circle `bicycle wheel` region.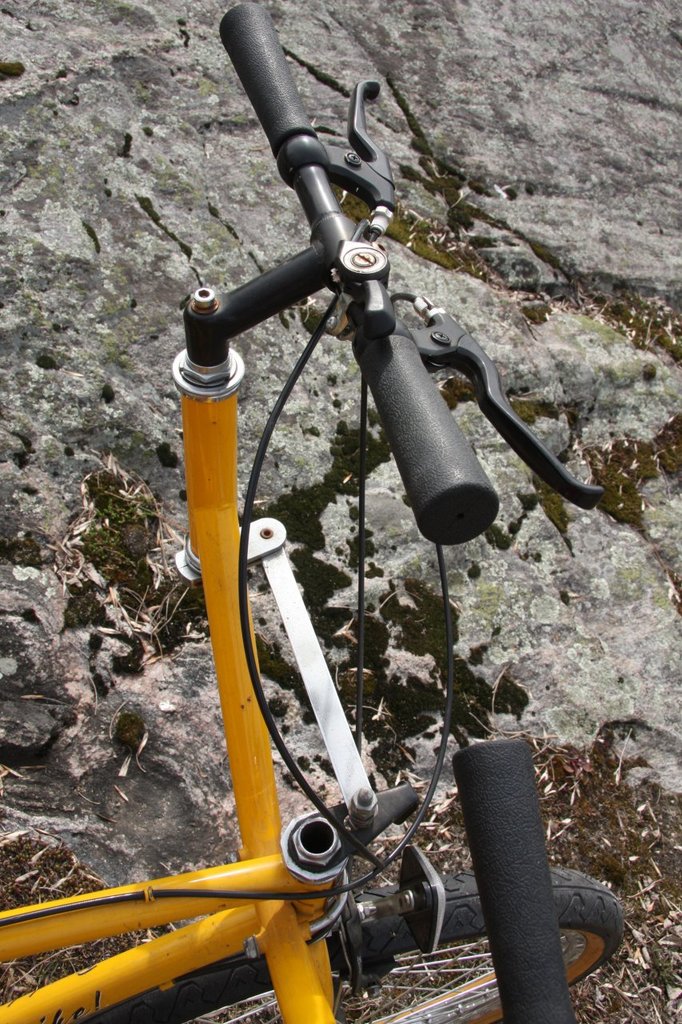
Region: 81/866/626/1023.
